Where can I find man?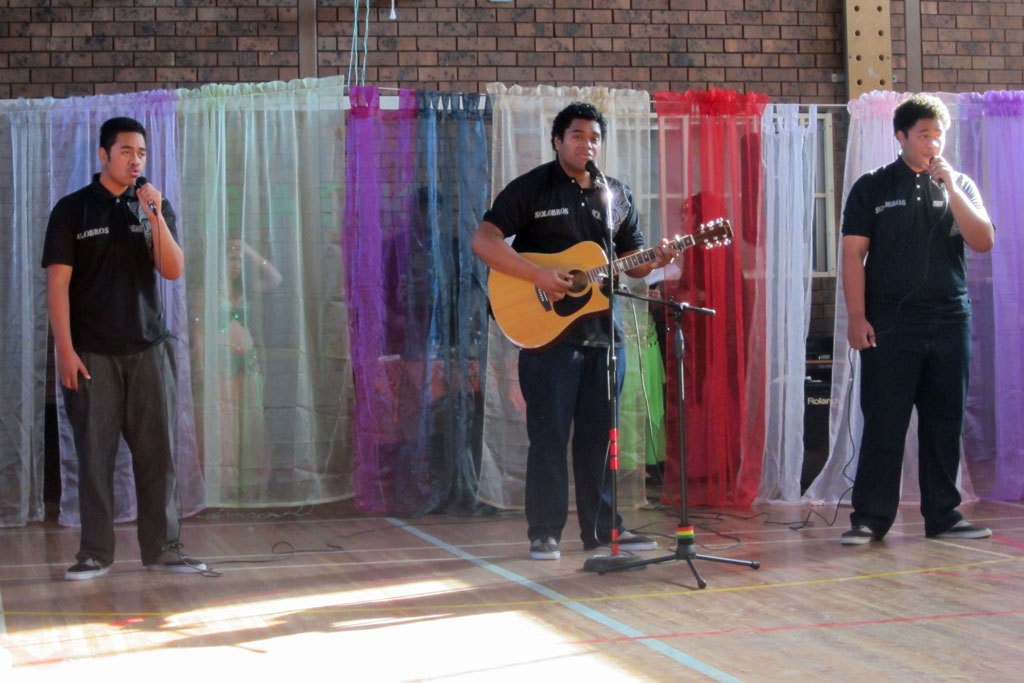
You can find it at crop(826, 81, 992, 551).
